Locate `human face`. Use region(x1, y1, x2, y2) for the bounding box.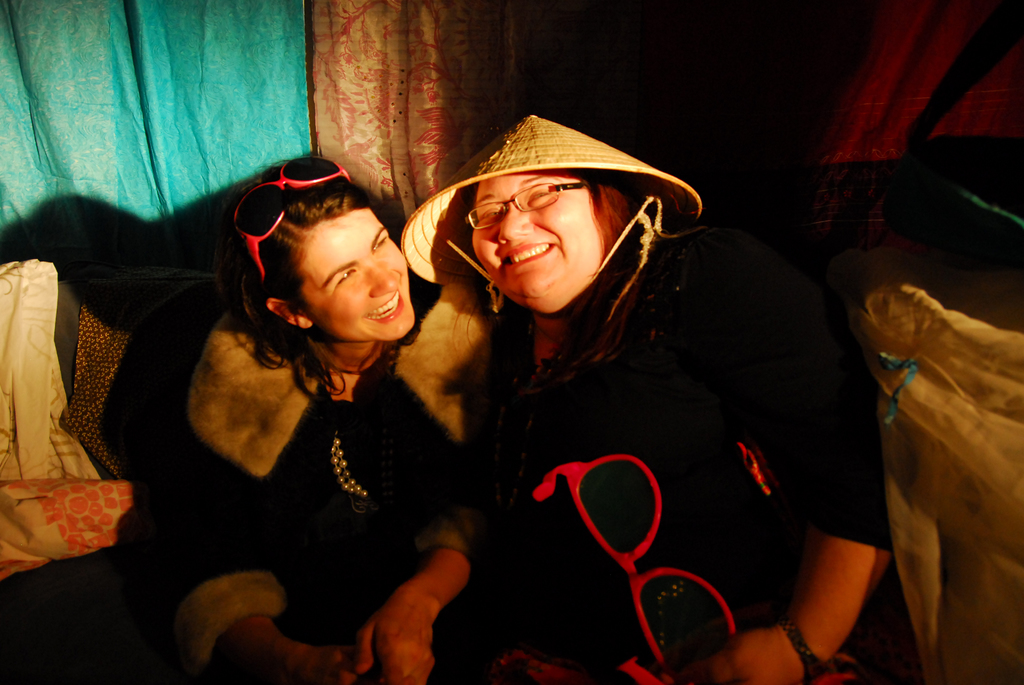
region(296, 205, 419, 347).
